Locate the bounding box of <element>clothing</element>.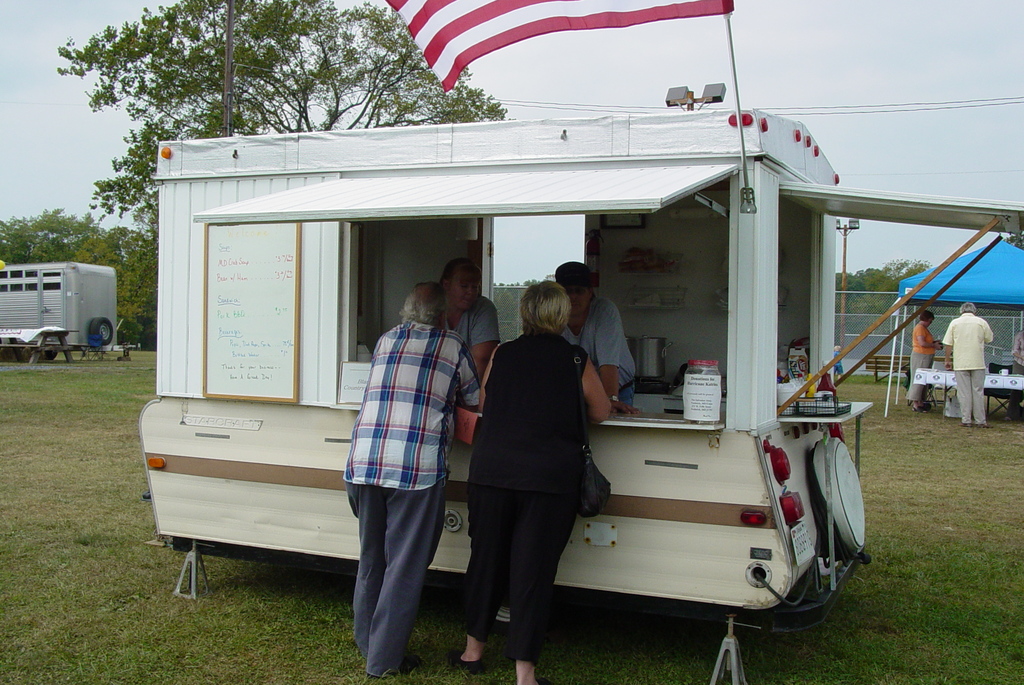
Bounding box: rect(341, 318, 484, 681).
